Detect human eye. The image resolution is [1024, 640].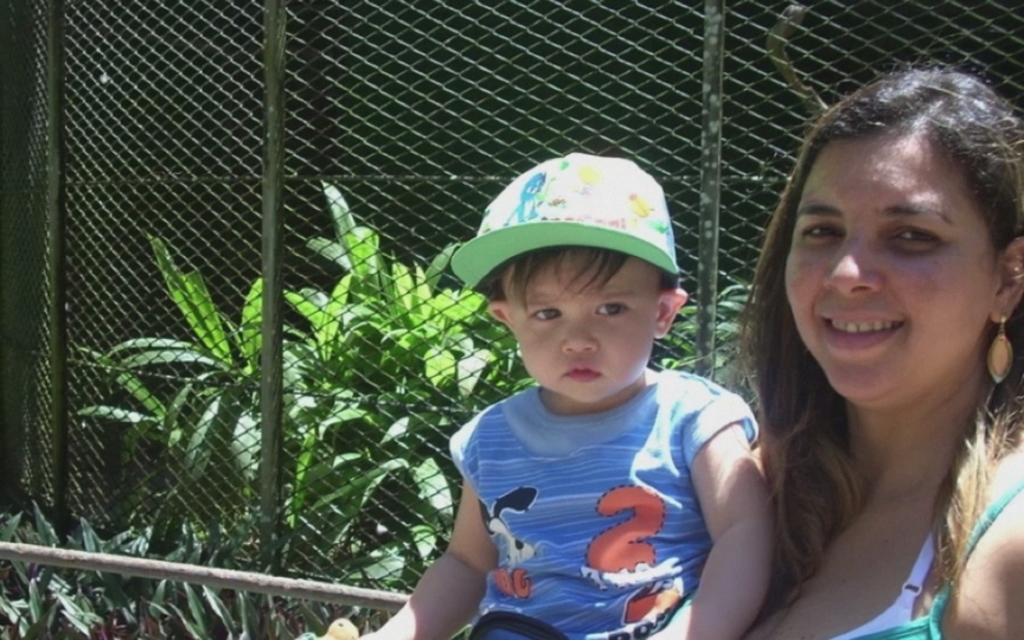
593/300/635/321.
